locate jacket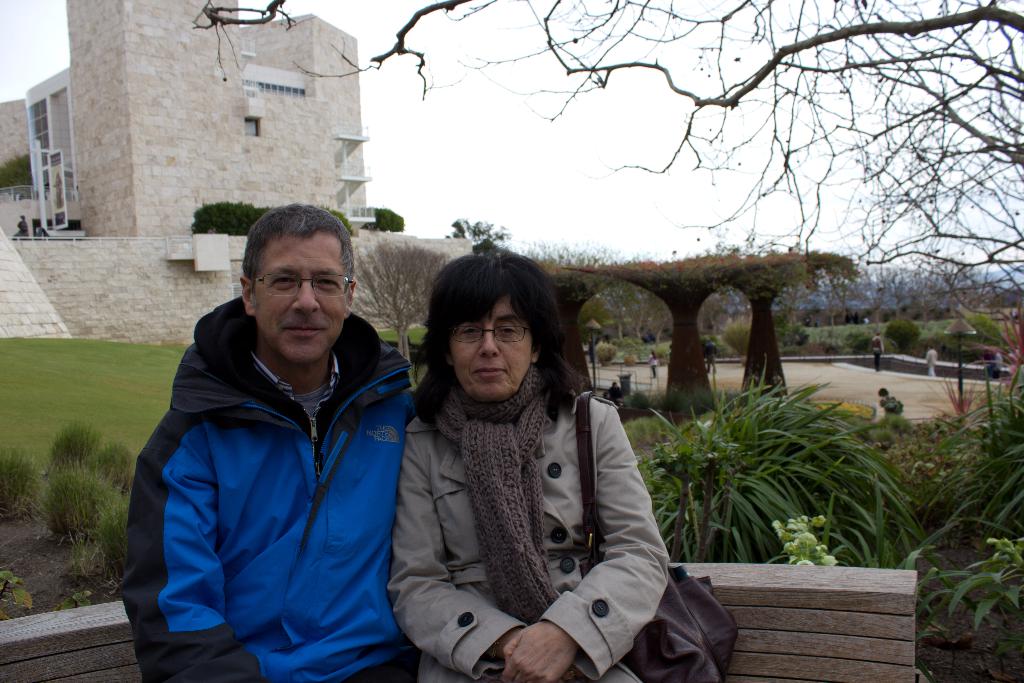
126,201,417,681
